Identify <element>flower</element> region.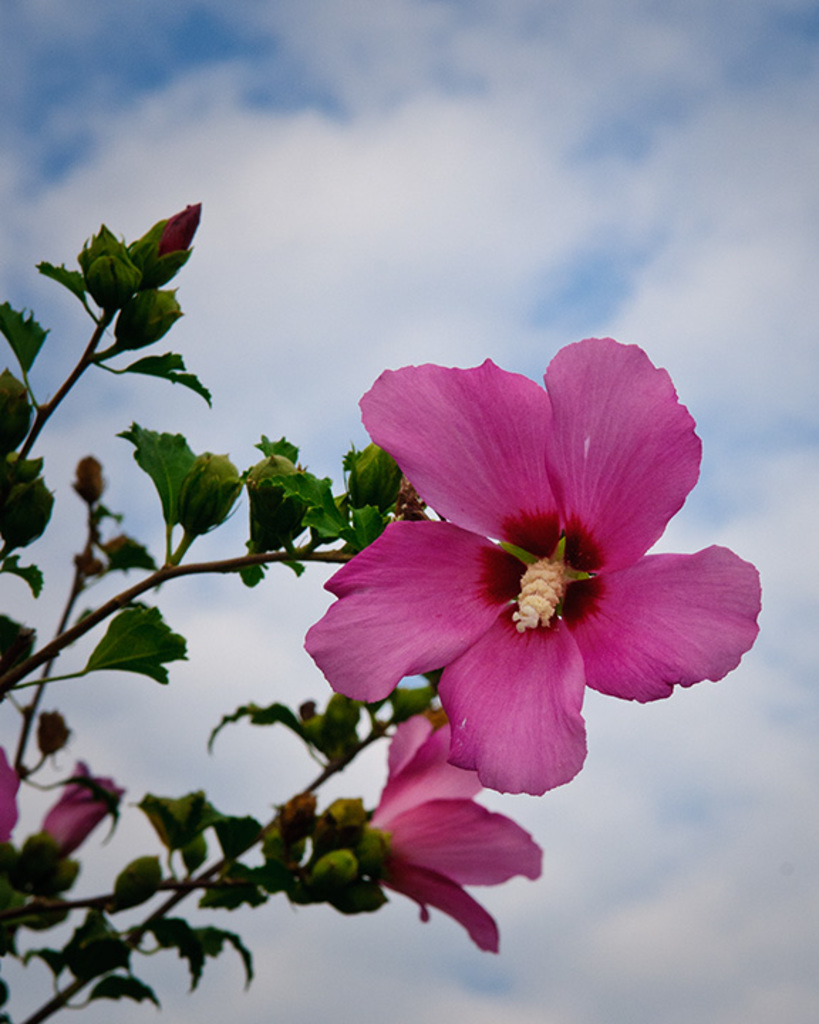
Region: bbox(296, 330, 765, 796).
